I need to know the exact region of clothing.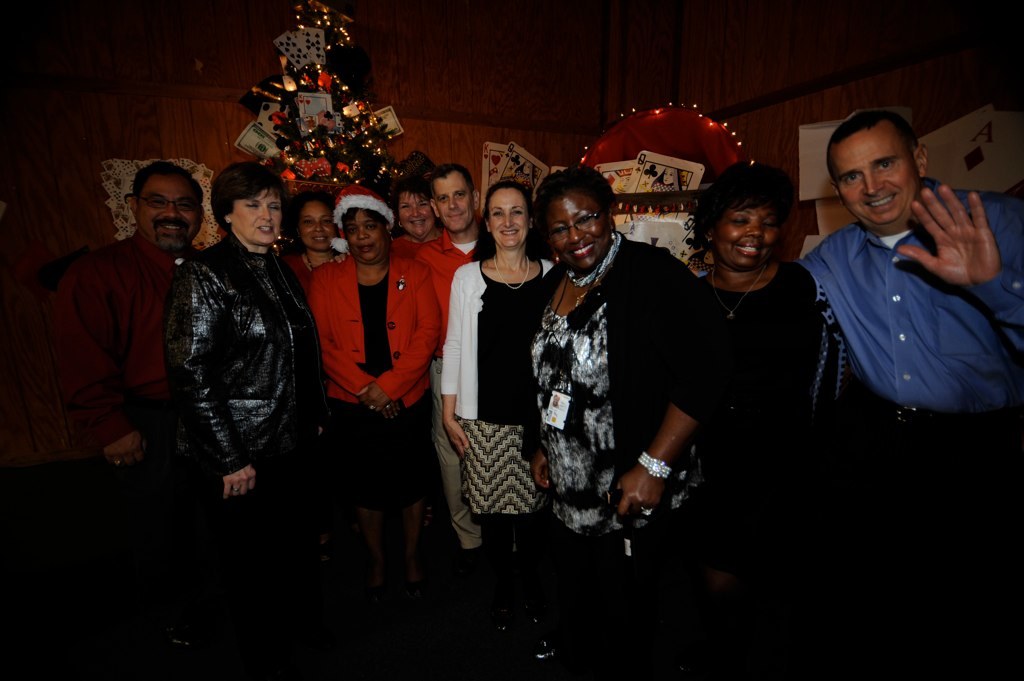
Region: 44, 230, 199, 480.
